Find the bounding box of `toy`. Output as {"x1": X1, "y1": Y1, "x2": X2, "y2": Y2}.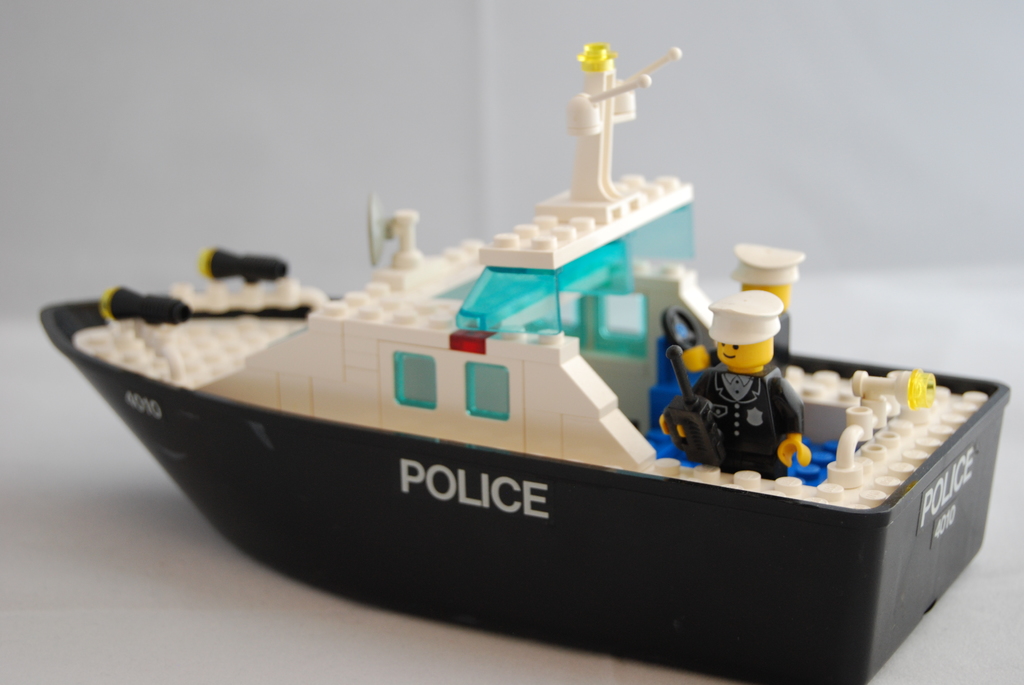
{"x1": 677, "y1": 281, "x2": 815, "y2": 494}.
